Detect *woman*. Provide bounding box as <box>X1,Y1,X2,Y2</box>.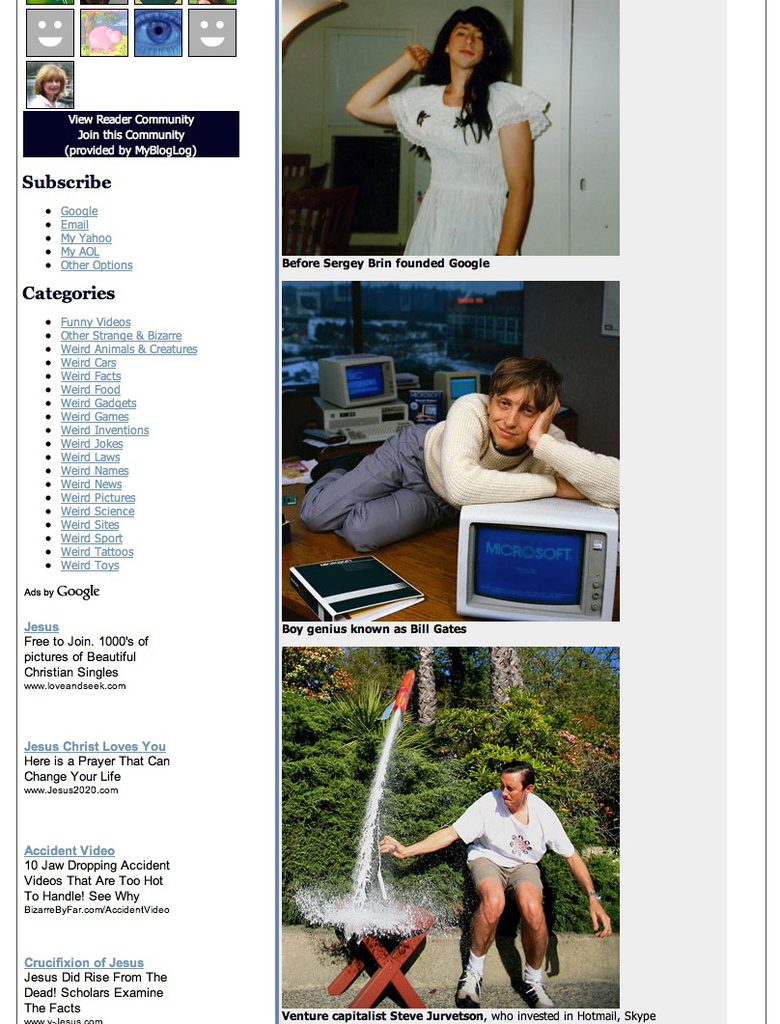
<box>299,354,622,558</box>.
